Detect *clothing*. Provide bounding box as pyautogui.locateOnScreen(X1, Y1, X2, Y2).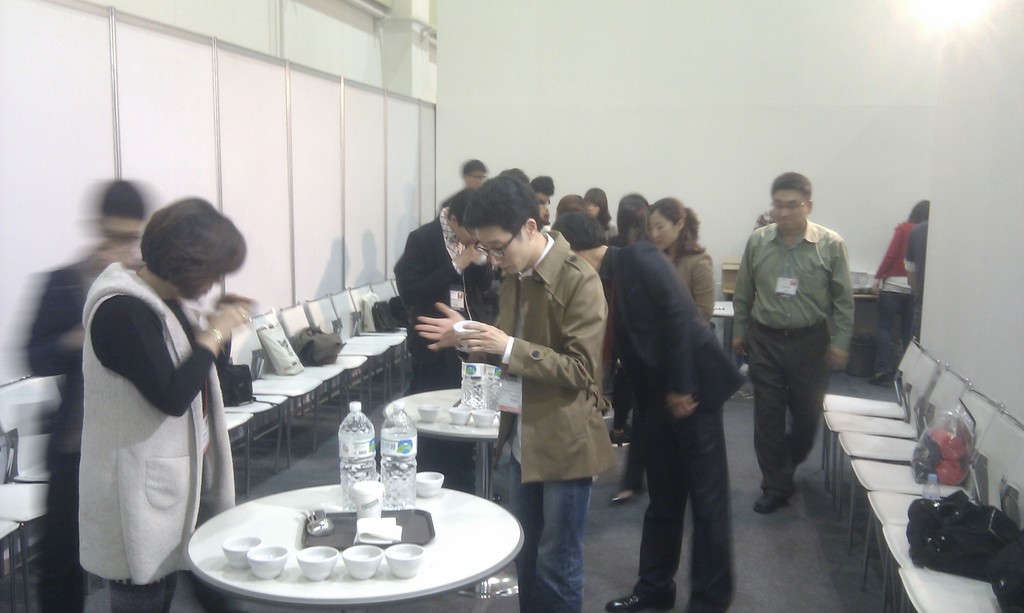
pyautogui.locateOnScreen(603, 233, 746, 605).
